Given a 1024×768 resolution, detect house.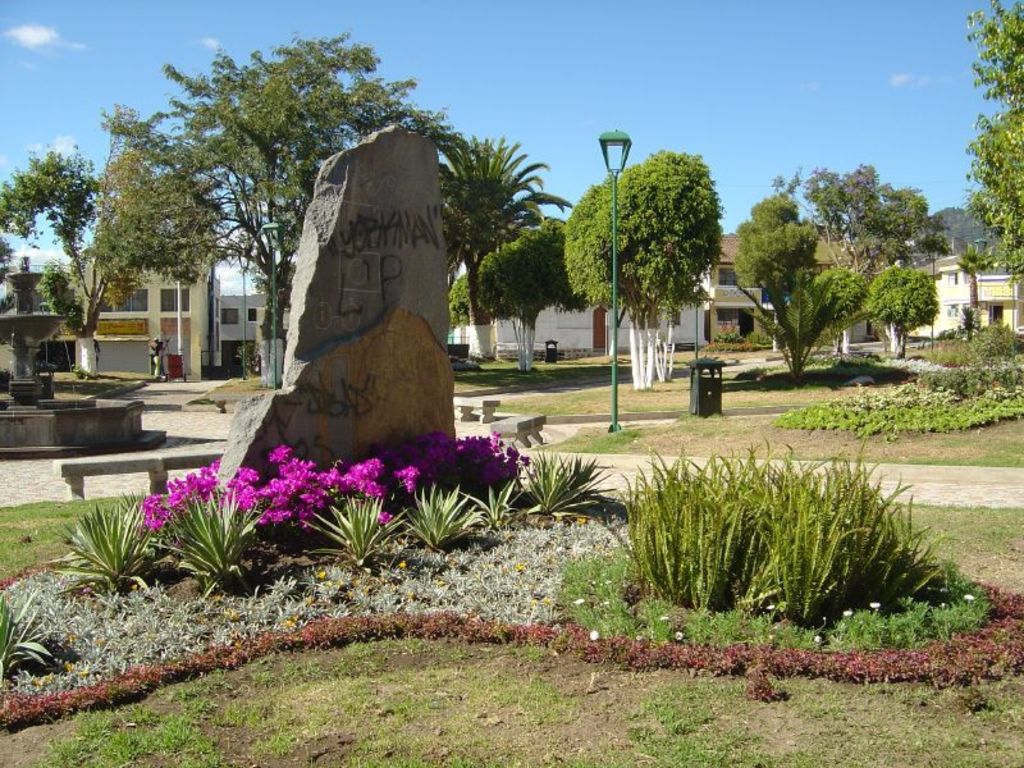
bbox(699, 239, 772, 343).
